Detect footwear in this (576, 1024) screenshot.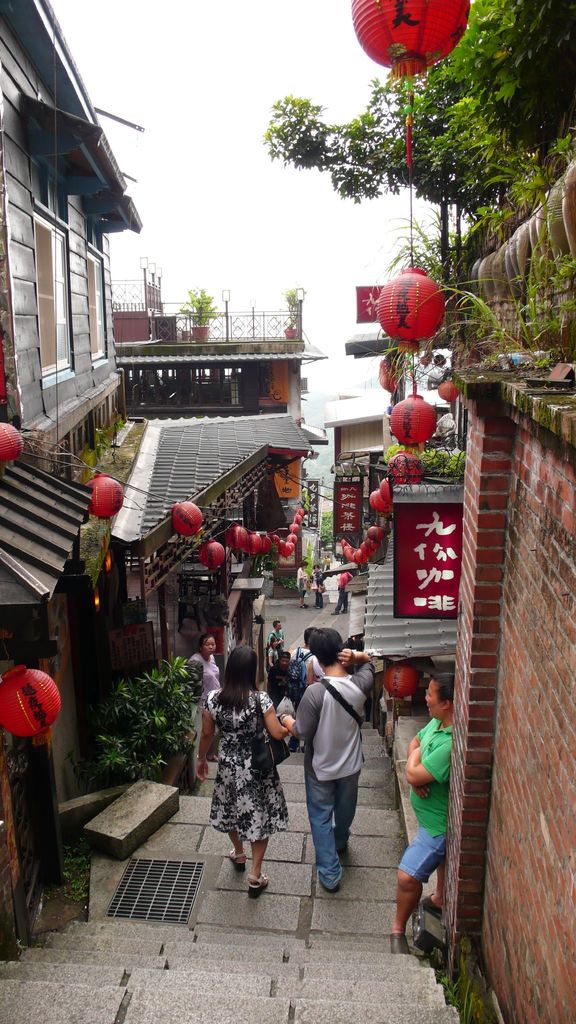
Detection: 339,610,344,612.
